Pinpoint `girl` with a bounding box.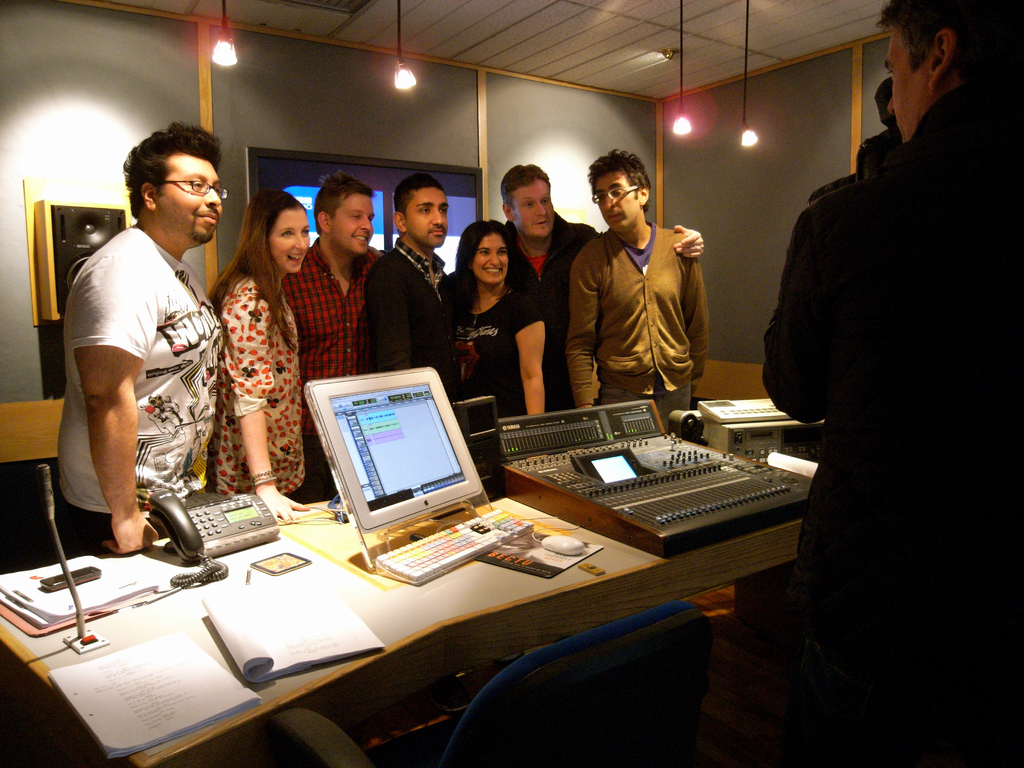
440 219 547 413.
